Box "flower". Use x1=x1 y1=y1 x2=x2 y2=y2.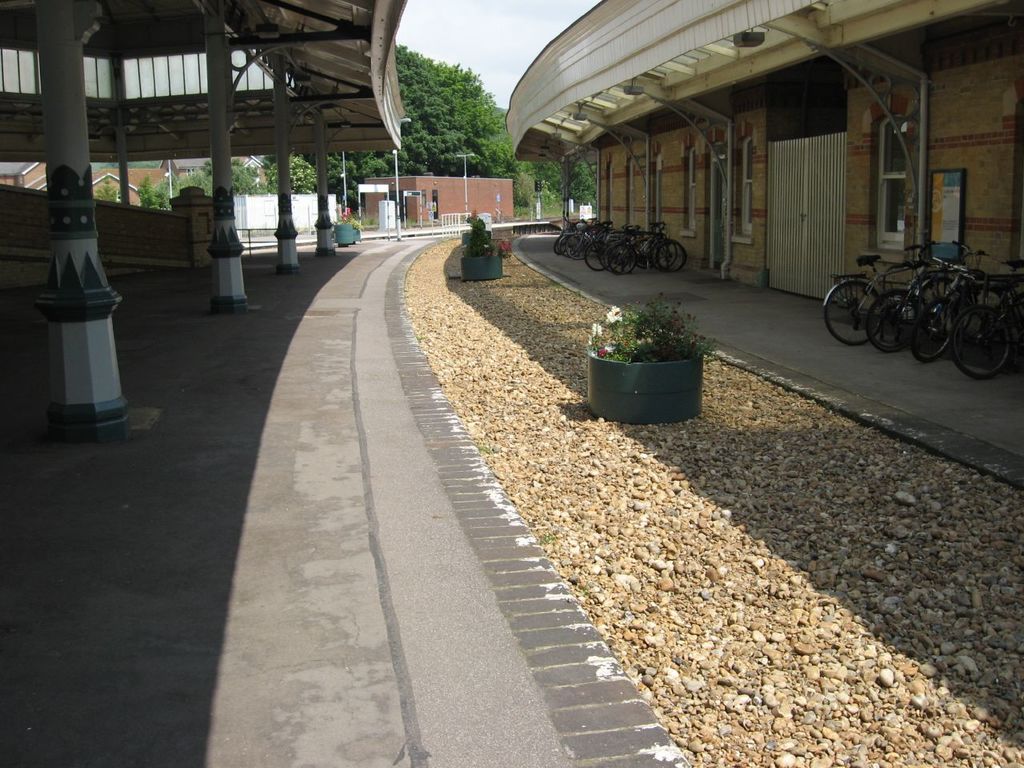
x1=604 y1=301 x2=629 y2=328.
